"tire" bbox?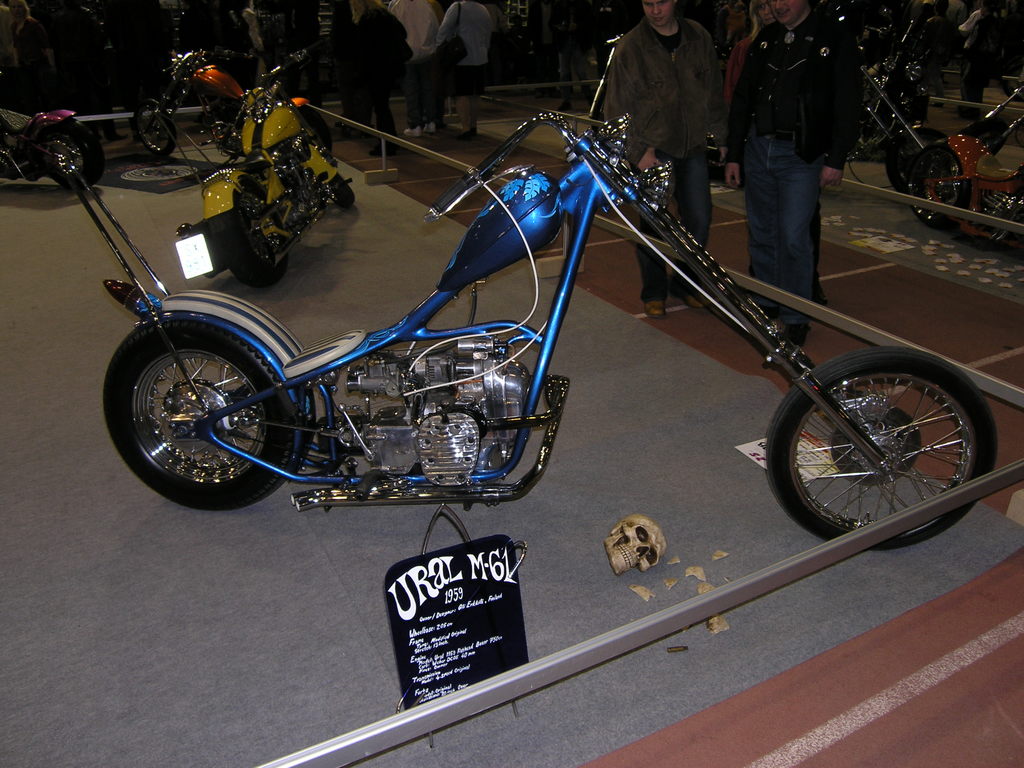
{"x1": 761, "y1": 344, "x2": 995, "y2": 553}
